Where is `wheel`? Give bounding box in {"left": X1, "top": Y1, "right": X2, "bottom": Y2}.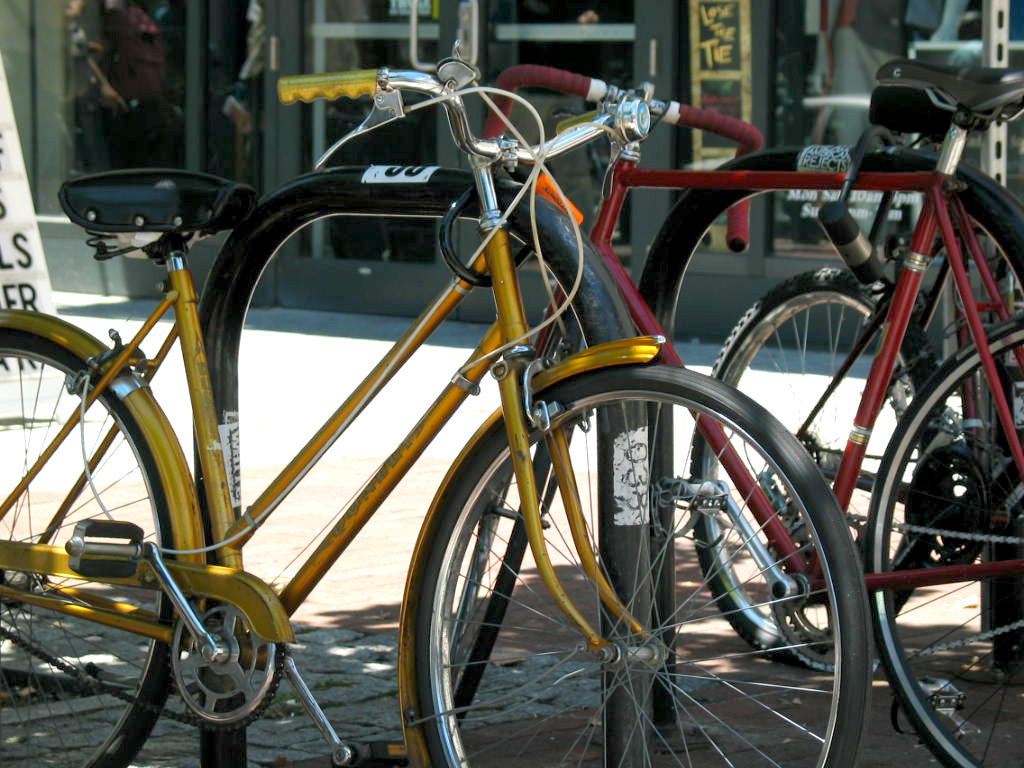
{"left": 409, "top": 372, "right": 851, "bottom": 736}.
